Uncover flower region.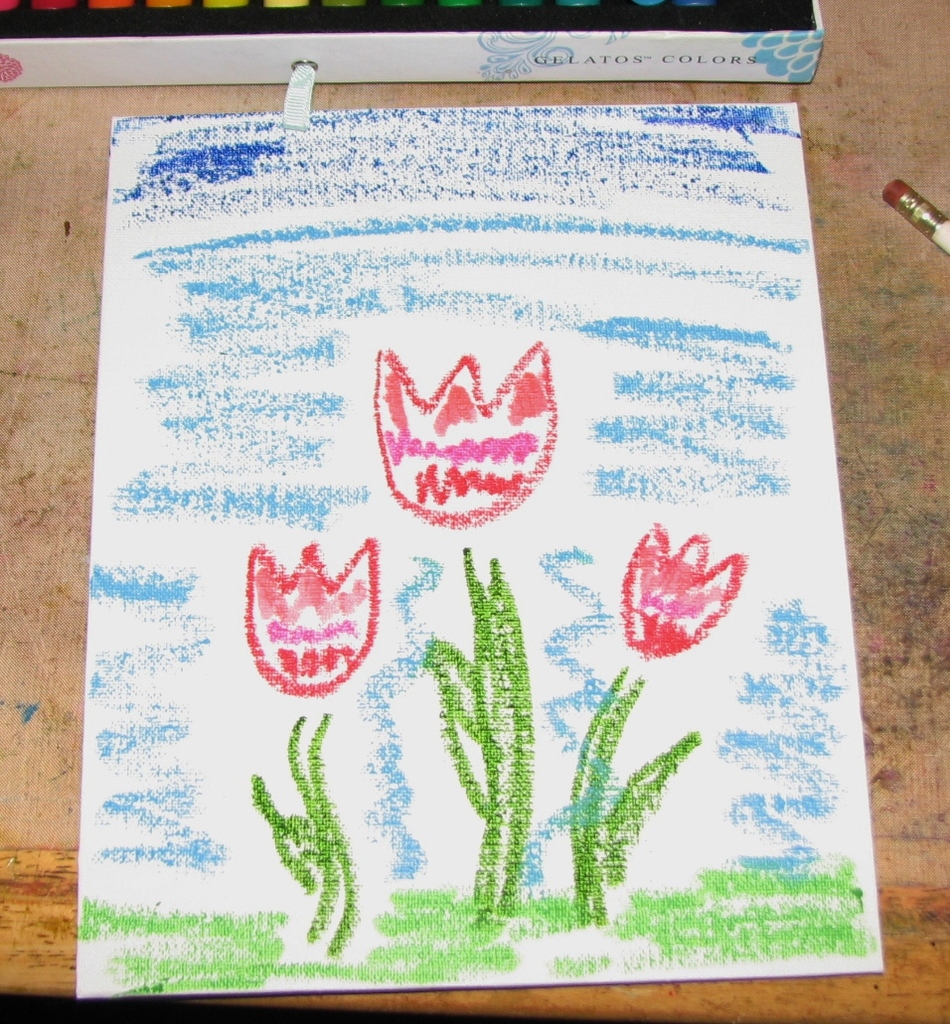
Uncovered: <bbox>375, 337, 559, 529</bbox>.
